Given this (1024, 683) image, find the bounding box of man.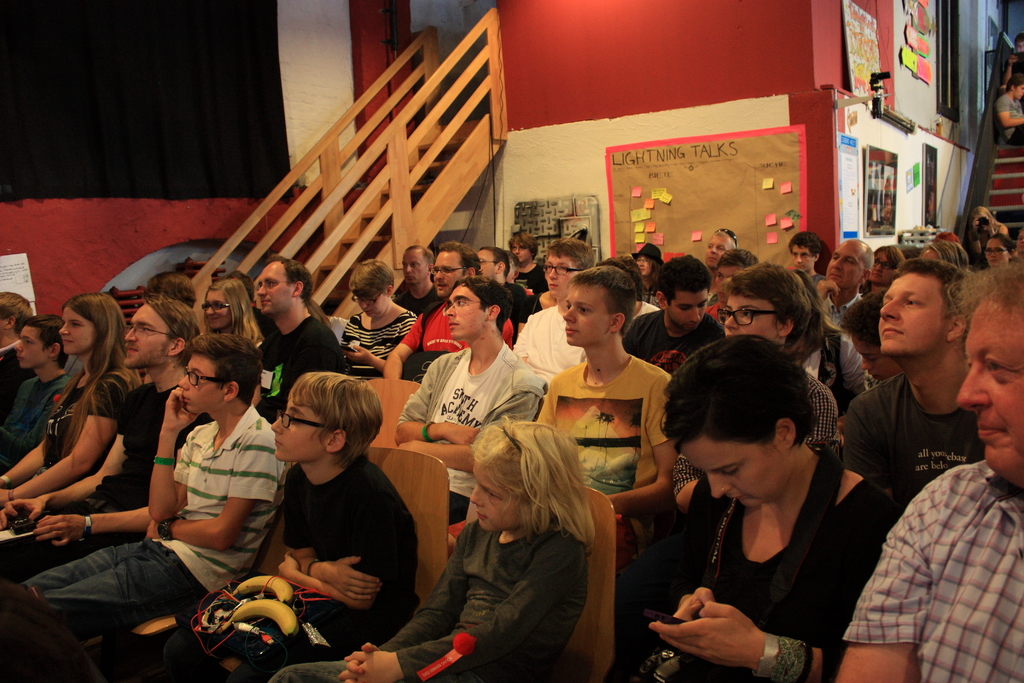
bbox(383, 274, 552, 522).
